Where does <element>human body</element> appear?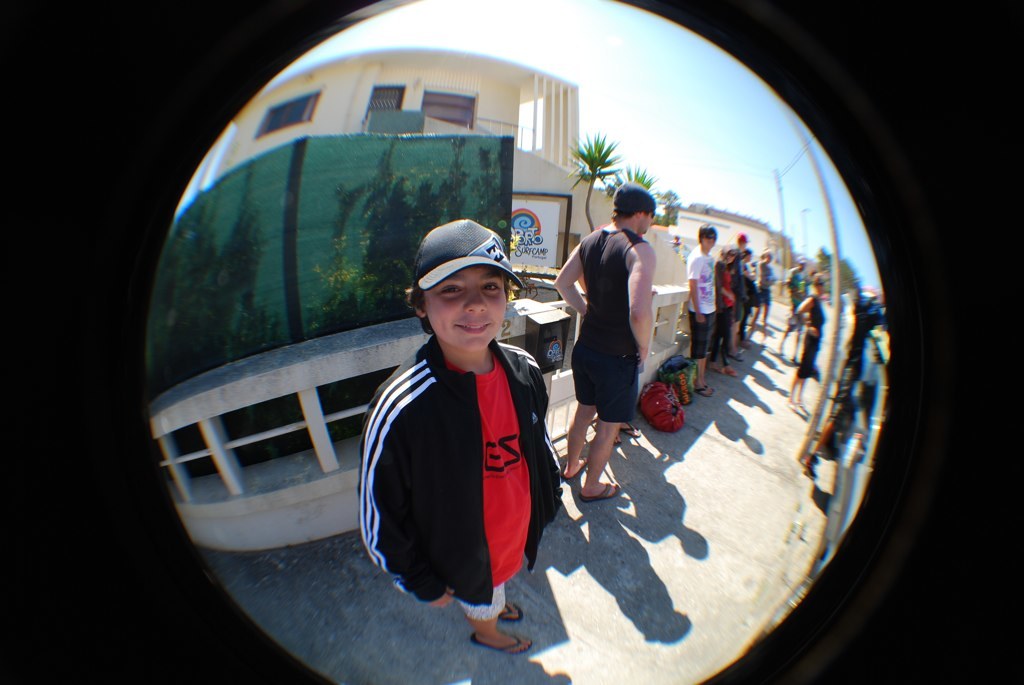
Appears at x1=572 y1=188 x2=678 y2=479.
